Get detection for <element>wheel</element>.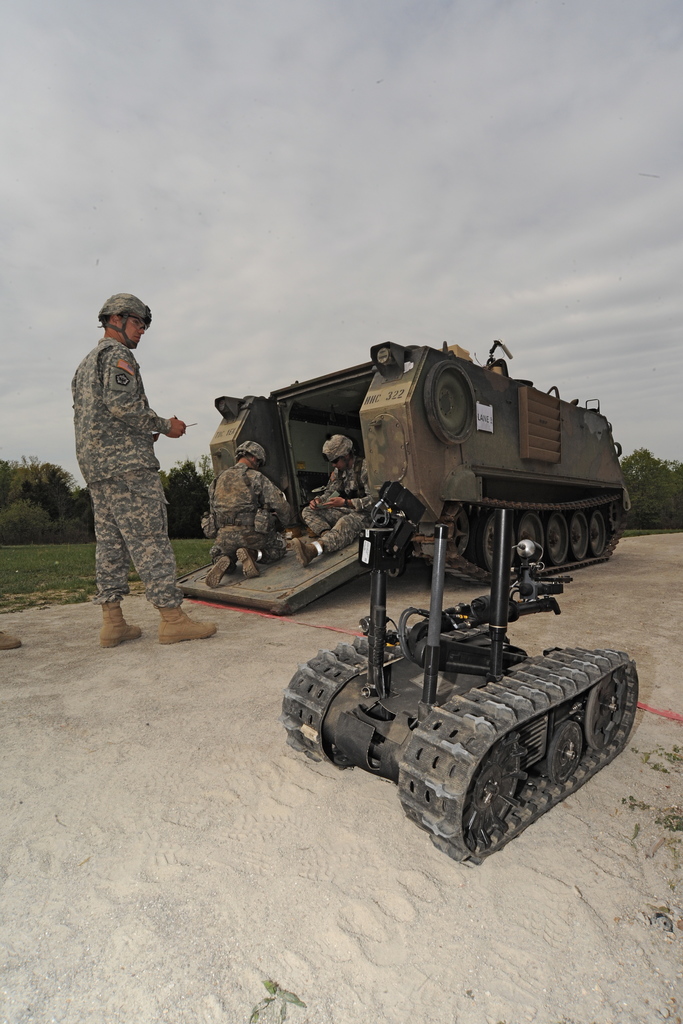
Detection: Rect(584, 673, 629, 751).
